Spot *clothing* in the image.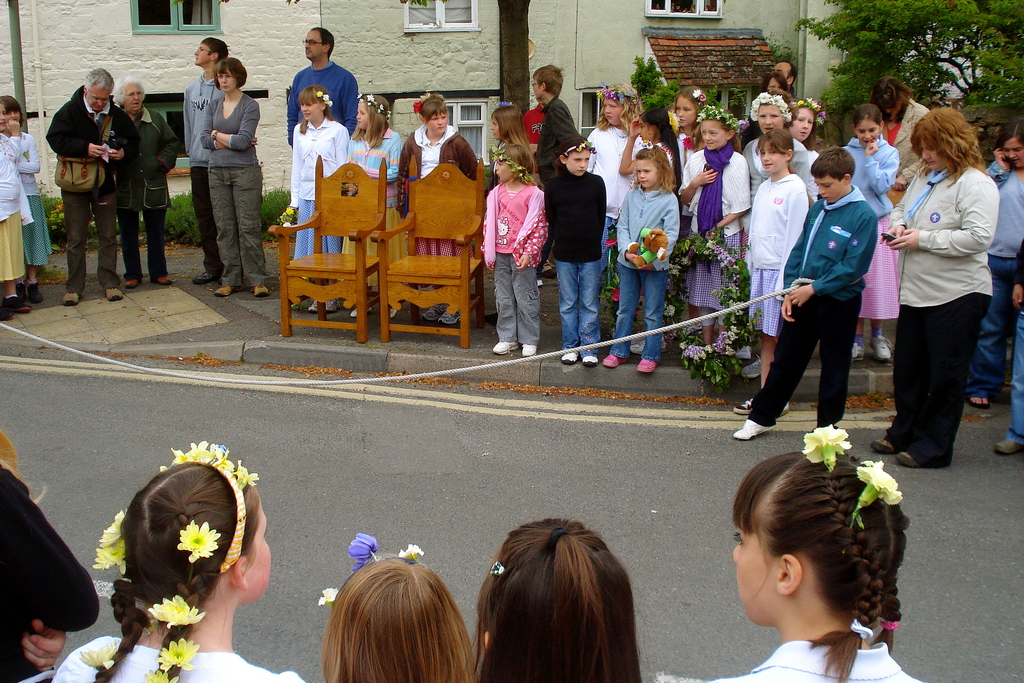
*clothing* found at <box>748,190,906,425</box>.
